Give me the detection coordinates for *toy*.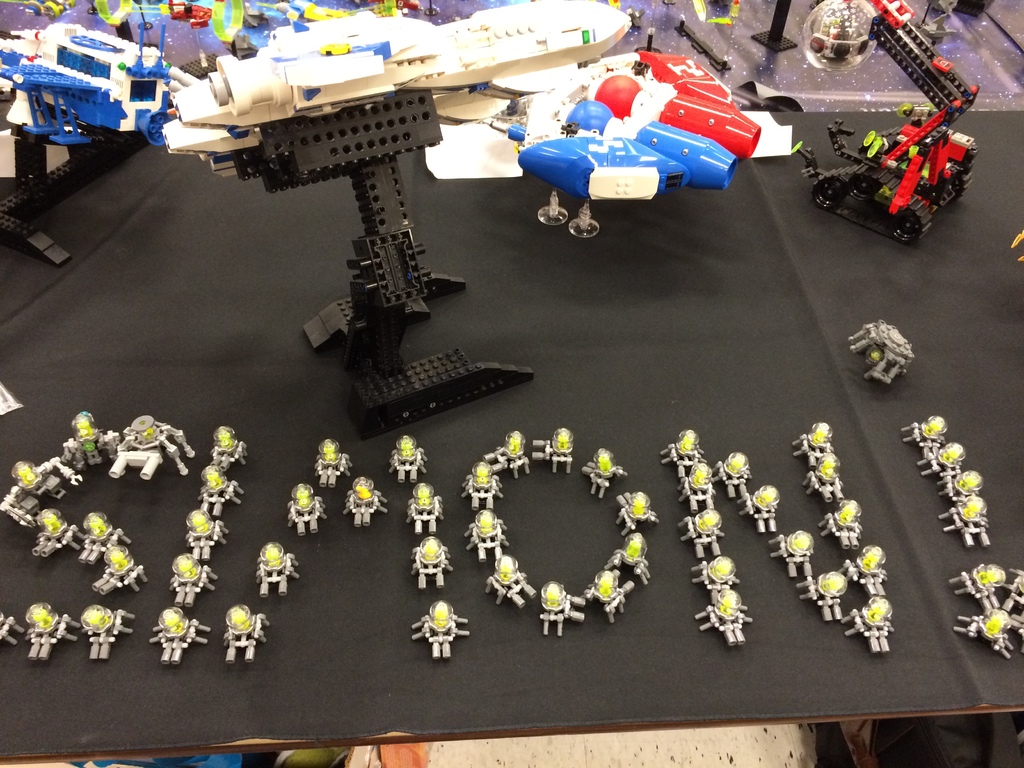
459 461 504 511.
